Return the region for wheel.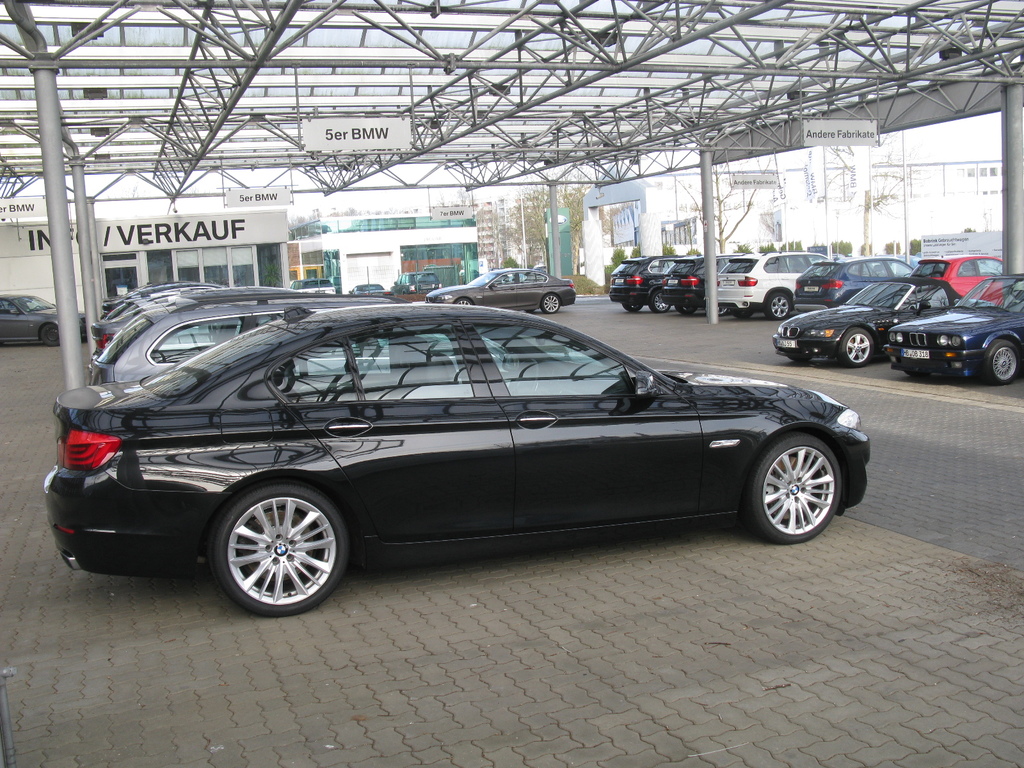
[648,286,672,314].
